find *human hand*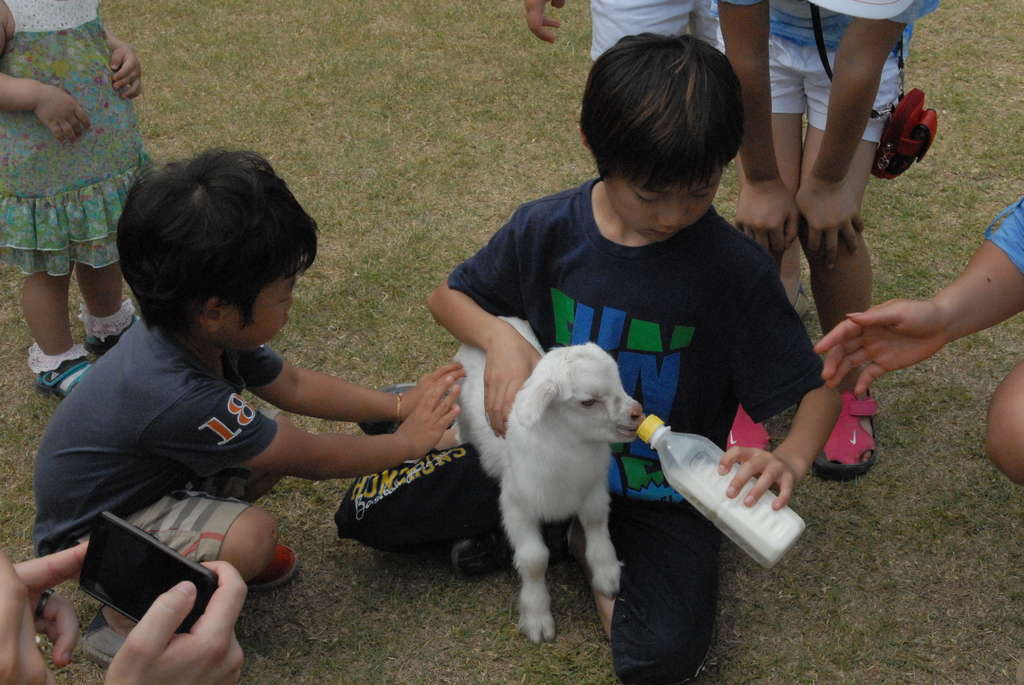
l=712, t=443, r=801, b=509
